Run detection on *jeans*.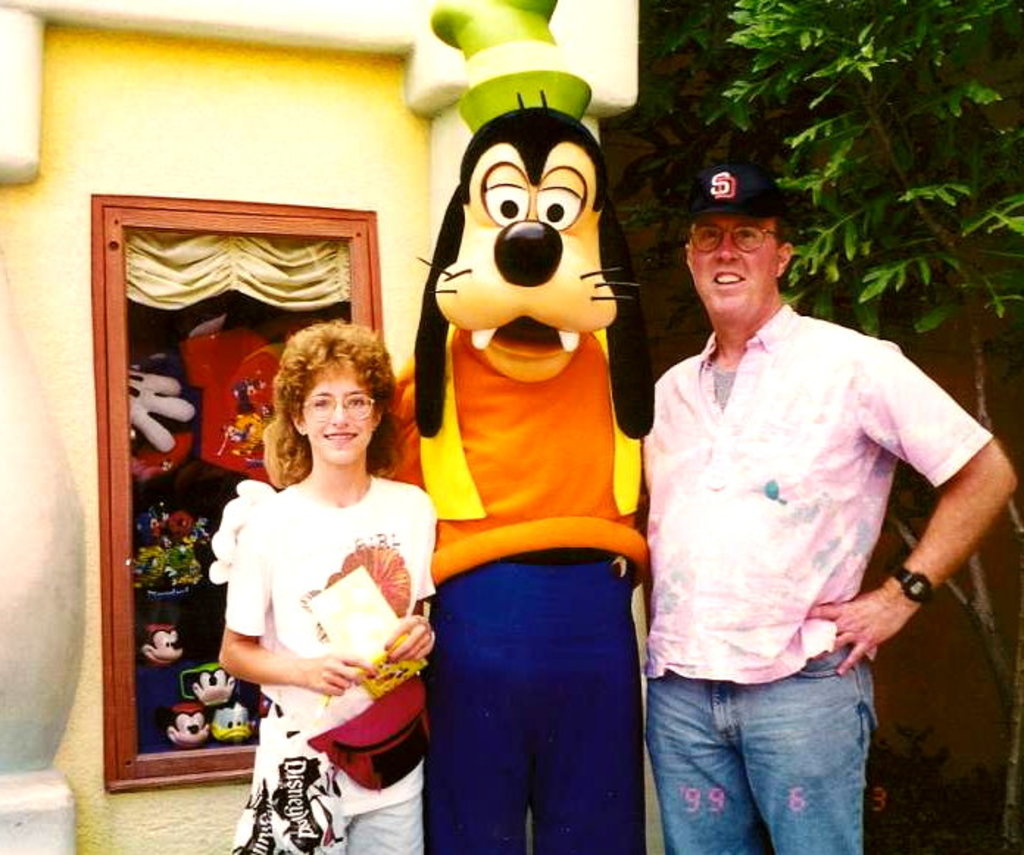
Result: (left=641, top=652, right=867, bottom=854).
